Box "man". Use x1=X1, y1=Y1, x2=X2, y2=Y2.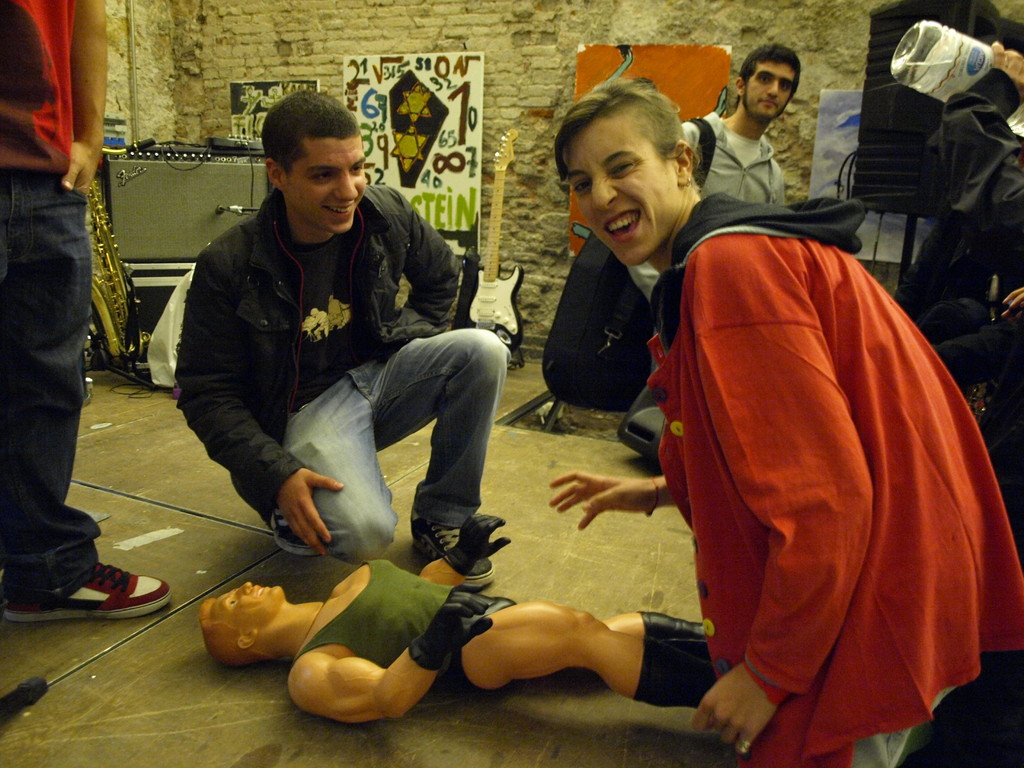
x1=152, y1=96, x2=510, y2=618.
